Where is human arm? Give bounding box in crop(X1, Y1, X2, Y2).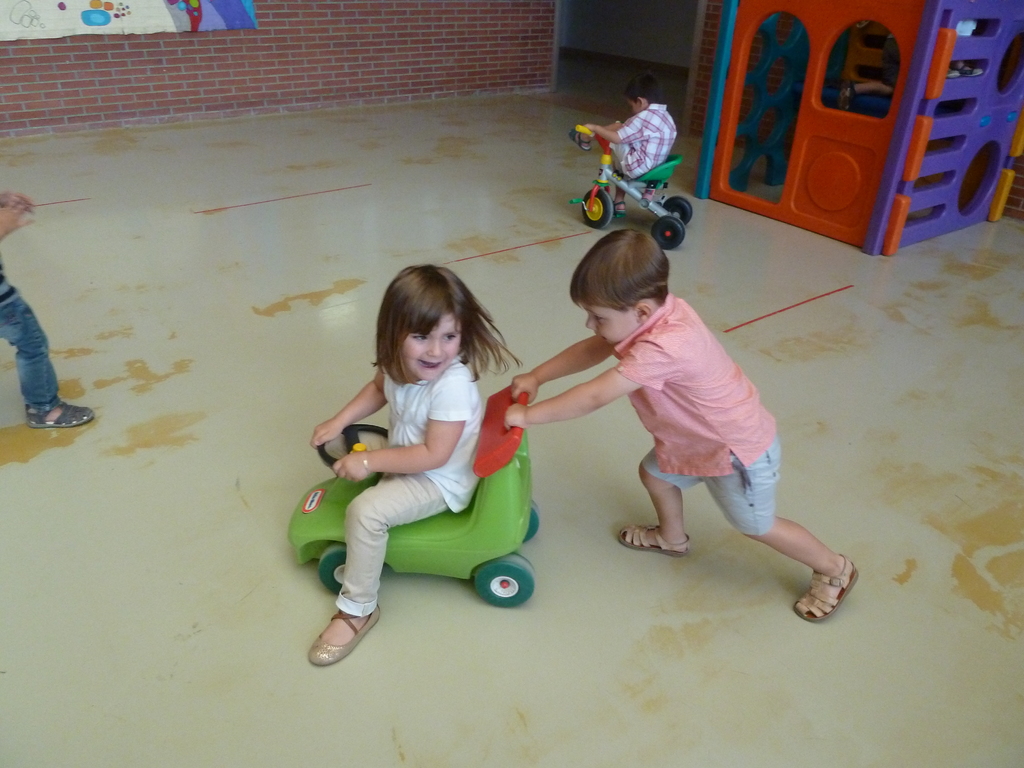
crop(334, 376, 464, 485).
